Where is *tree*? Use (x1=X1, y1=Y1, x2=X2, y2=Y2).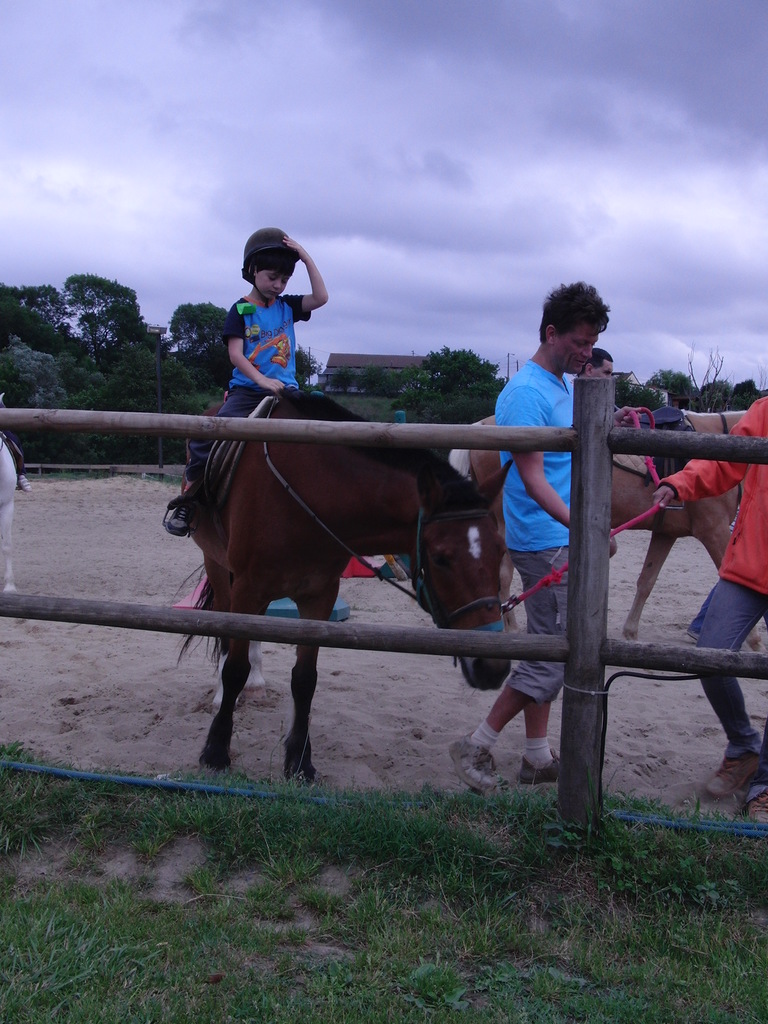
(x1=0, y1=290, x2=74, y2=353).
